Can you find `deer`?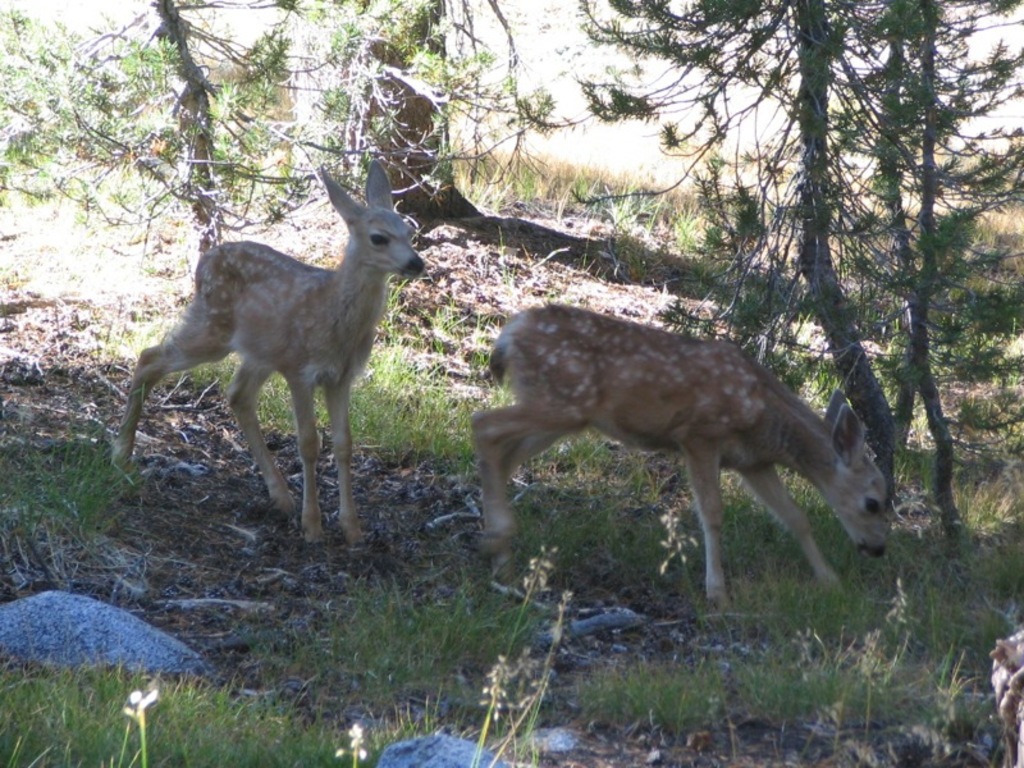
Yes, bounding box: bbox(475, 301, 886, 588).
